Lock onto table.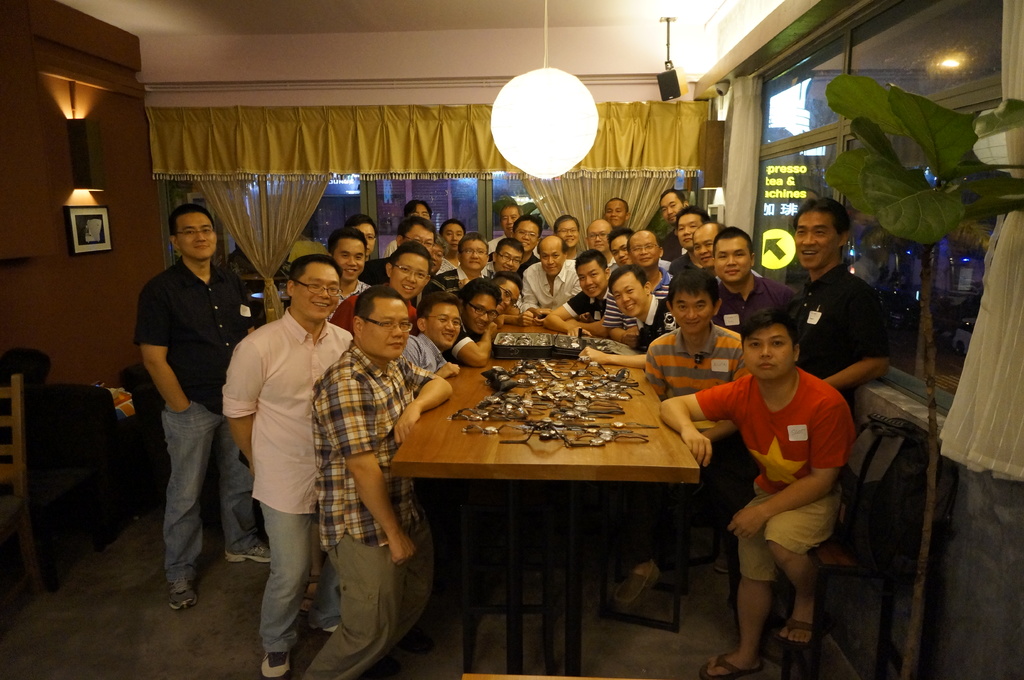
Locked: [250, 290, 287, 307].
